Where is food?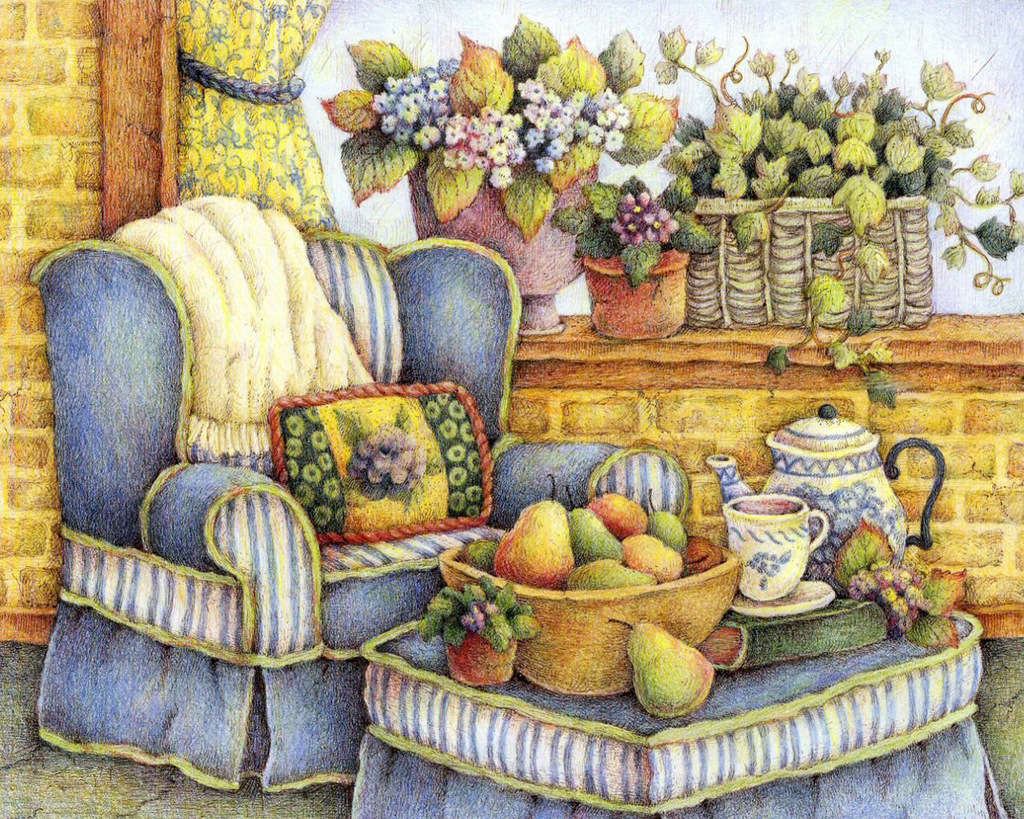
(left=680, top=531, right=724, bottom=577).
